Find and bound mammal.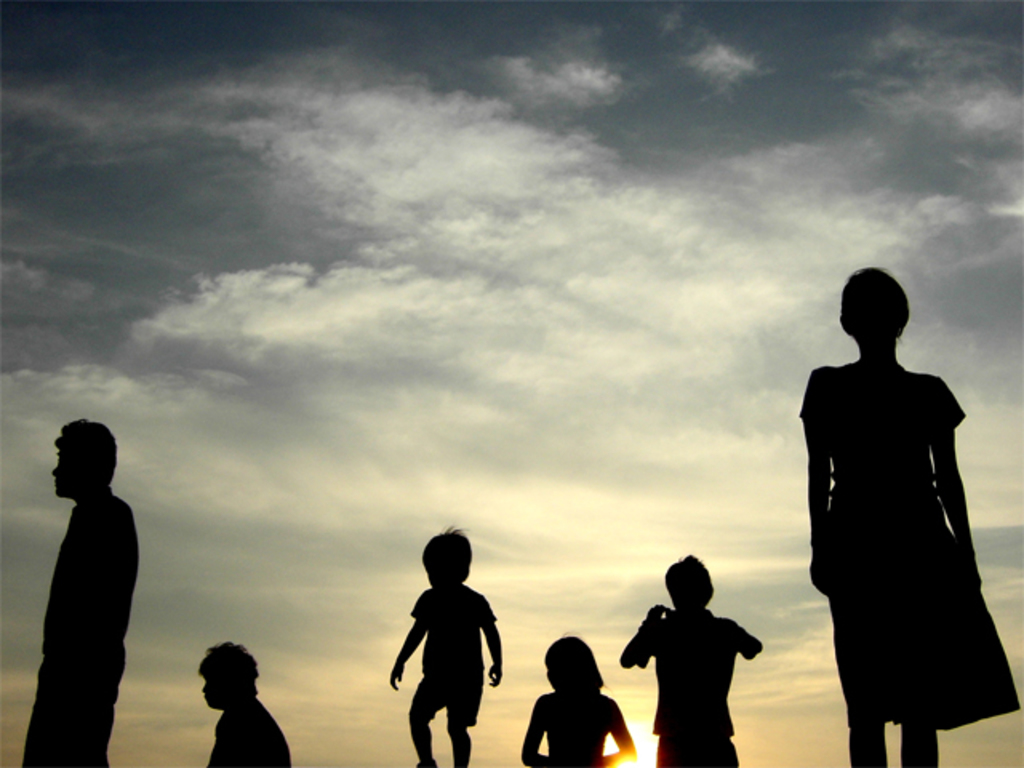
Bound: BBox(202, 642, 288, 766).
